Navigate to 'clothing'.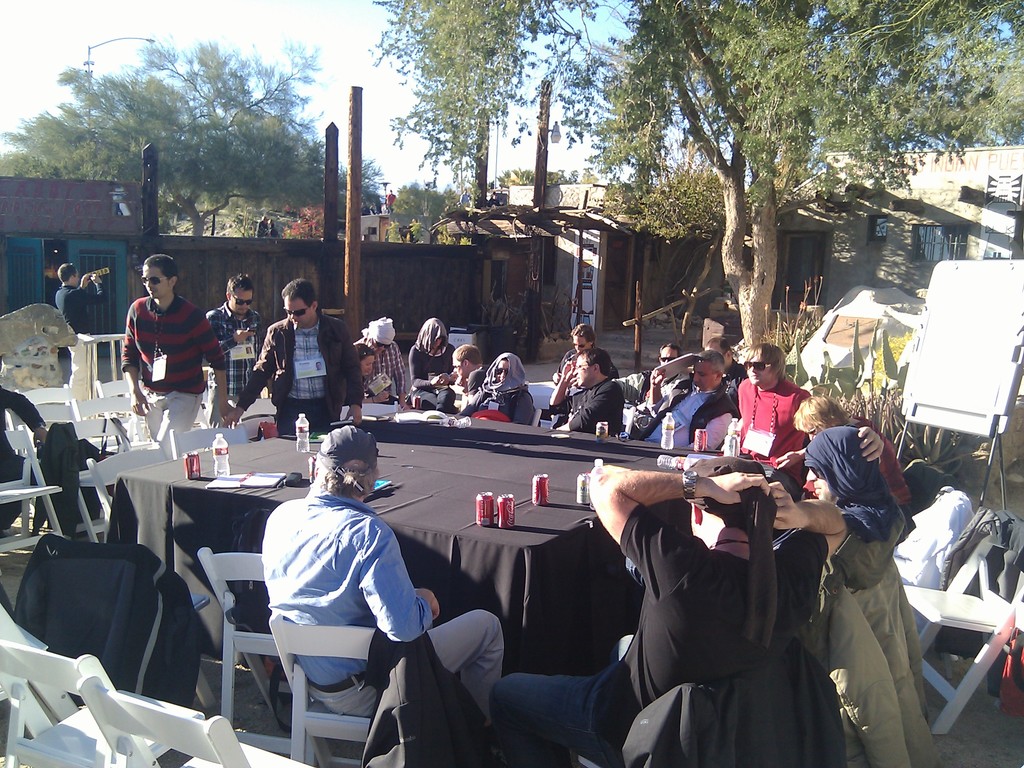
Navigation target: <bbox>355, 340, 403, 394</bbox>.
